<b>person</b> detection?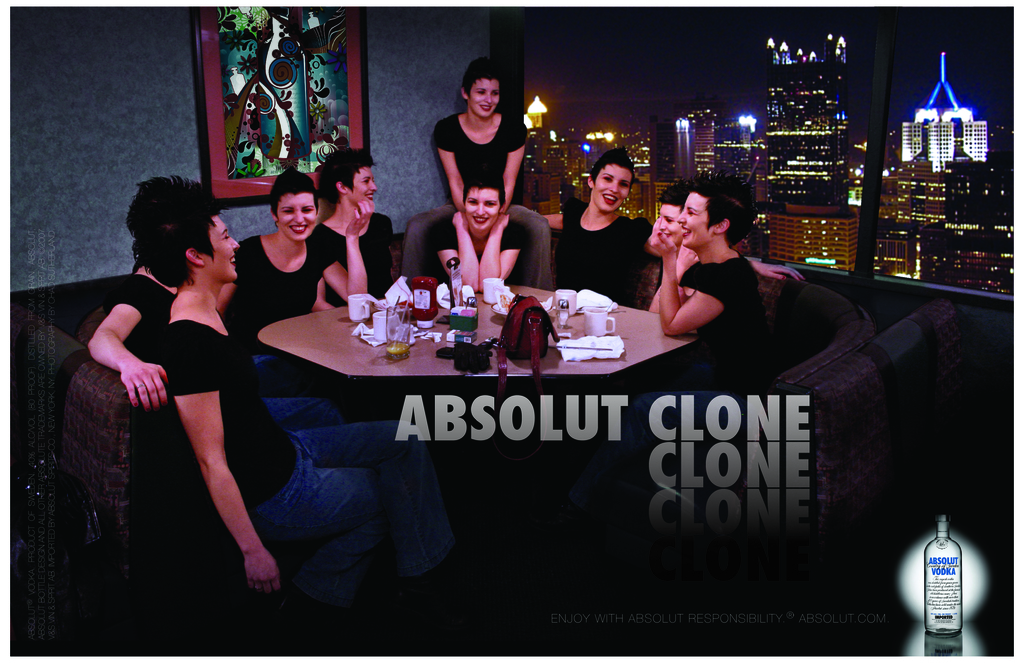
box=[651, 186, 777, 359]
